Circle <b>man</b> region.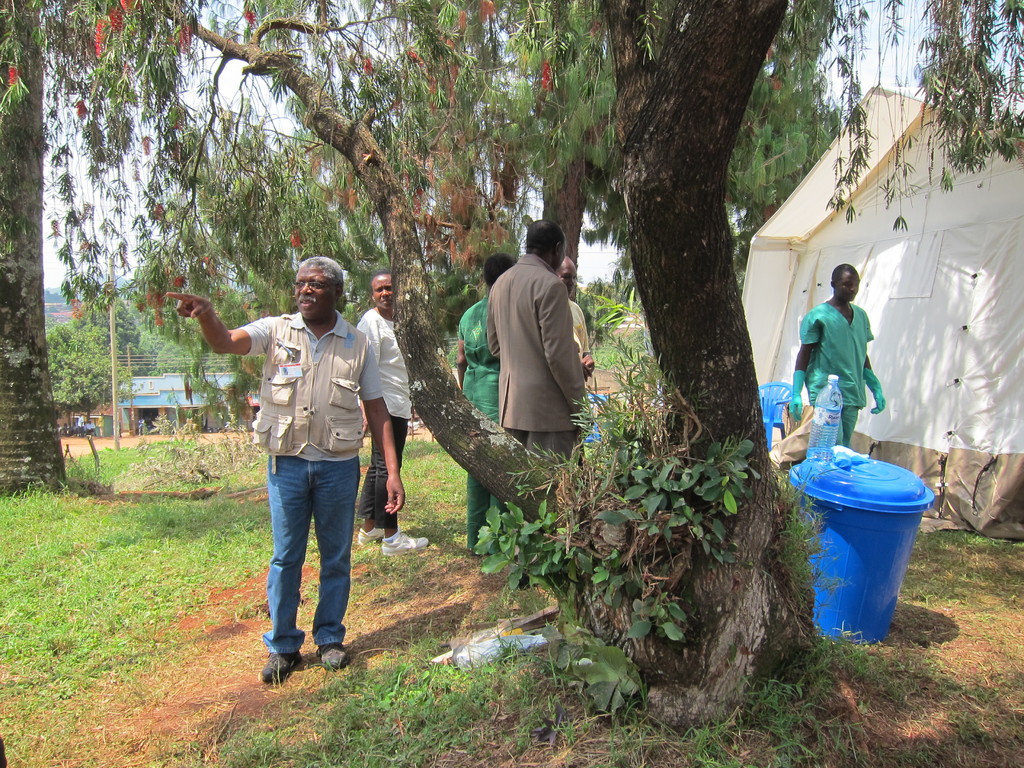
Region: {"left": 786, "top": 260, "right": 883, "bottom": 452}.
